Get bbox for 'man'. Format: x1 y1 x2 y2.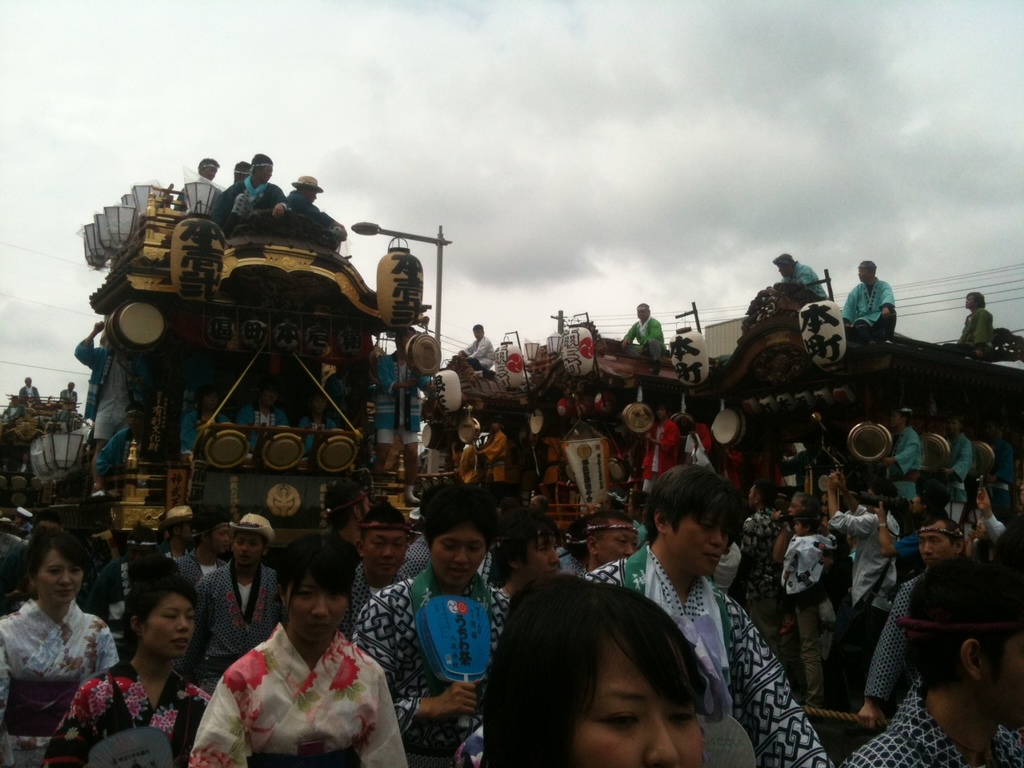
408 484 486 594.
